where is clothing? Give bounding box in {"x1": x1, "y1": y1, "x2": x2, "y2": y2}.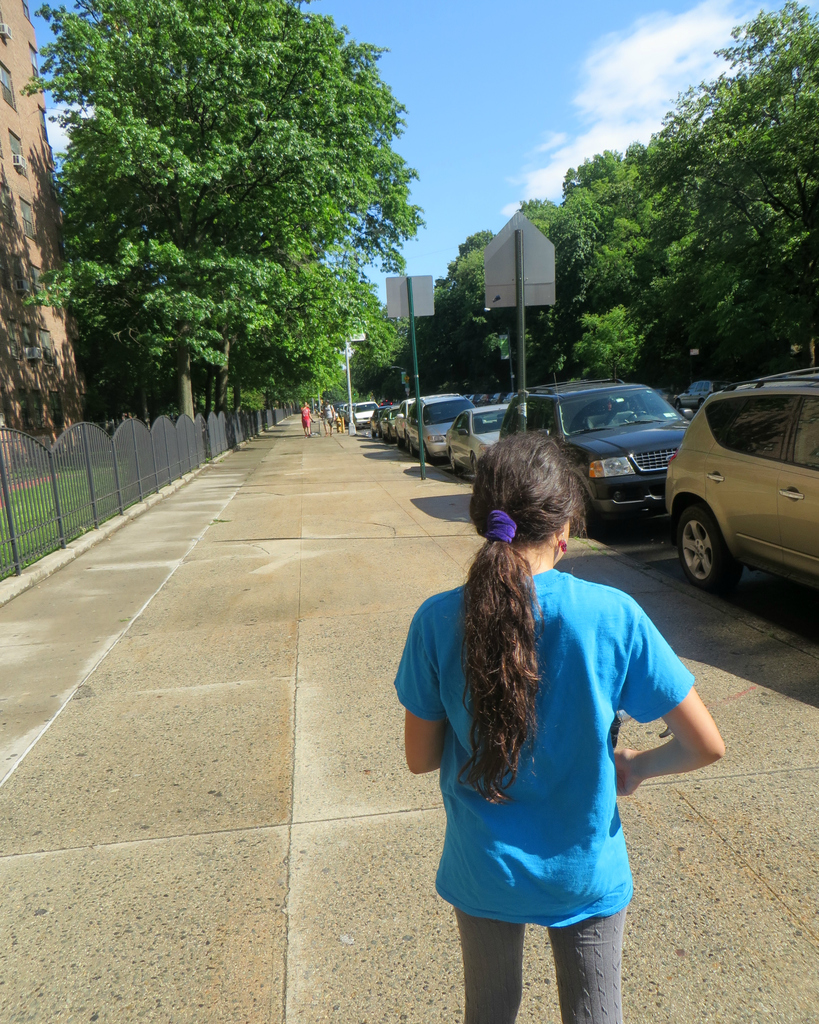
{"x1": 301, "y1": 406, "x2": 309, "y2": 427}.
